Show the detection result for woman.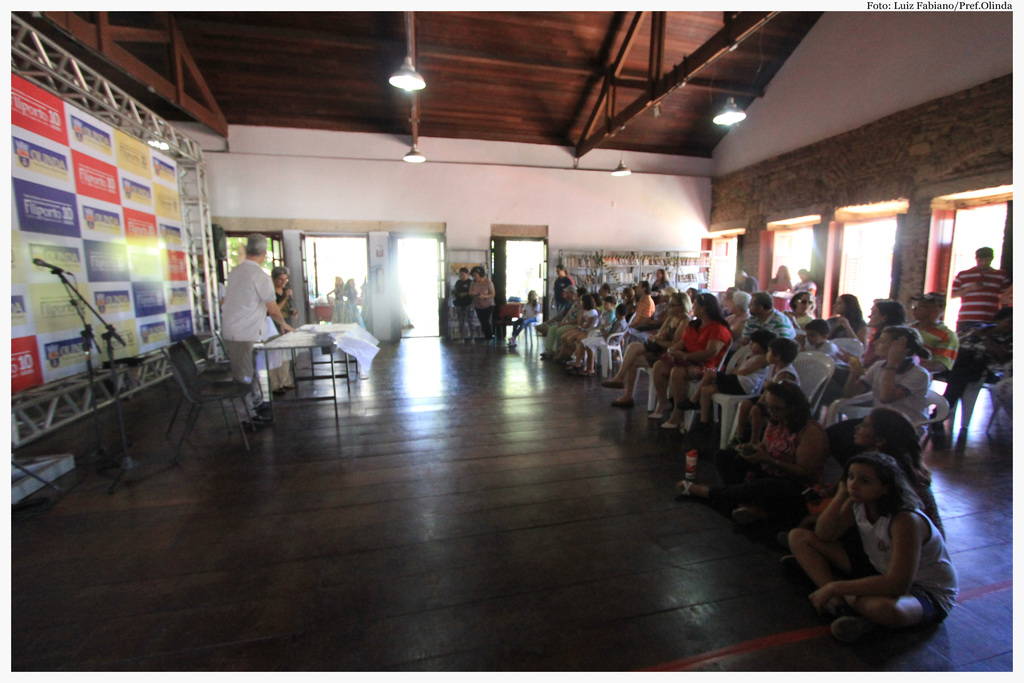
box=[722, 288, 756, 338].
